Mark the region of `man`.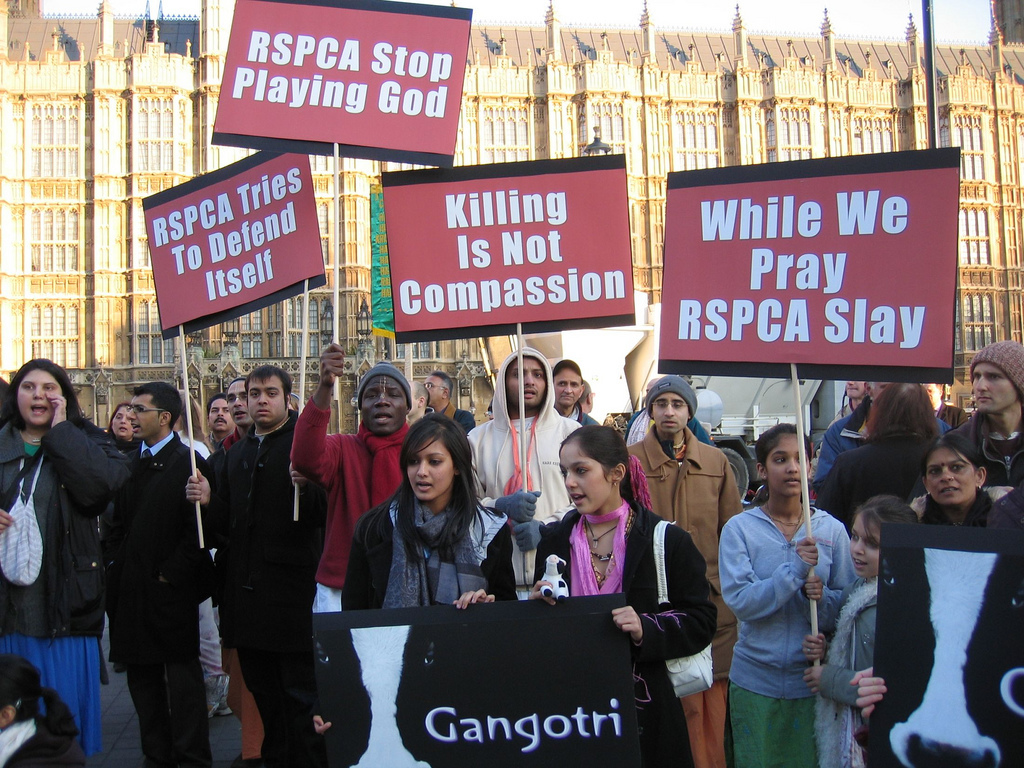
Region: 621, 372, 748, 767.
